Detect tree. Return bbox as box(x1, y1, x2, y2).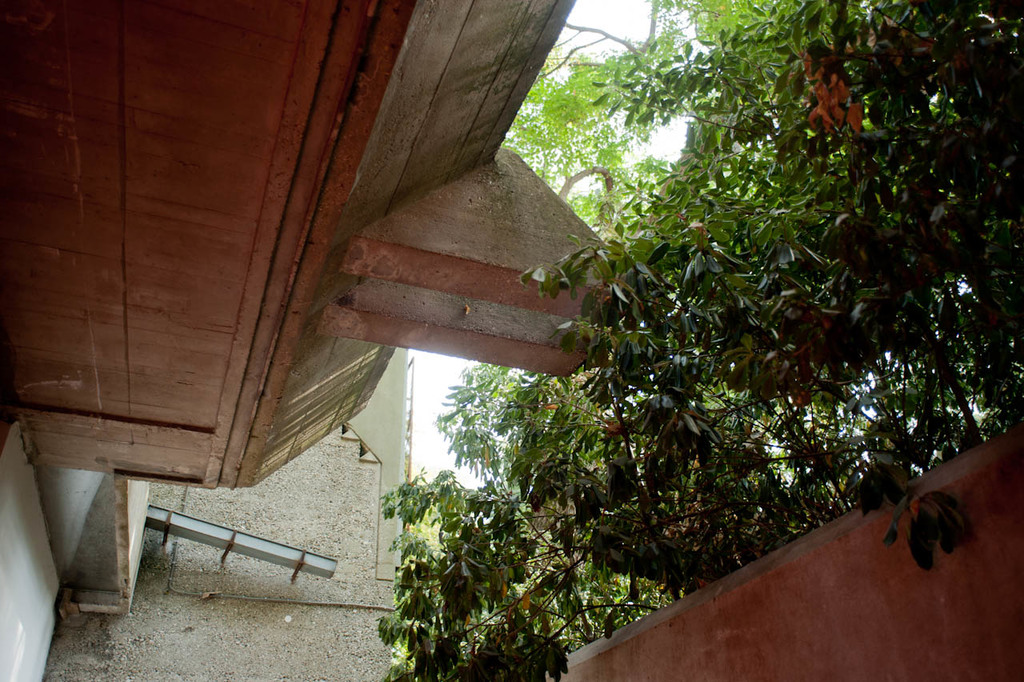
box(378, 0, 1023, 681).
